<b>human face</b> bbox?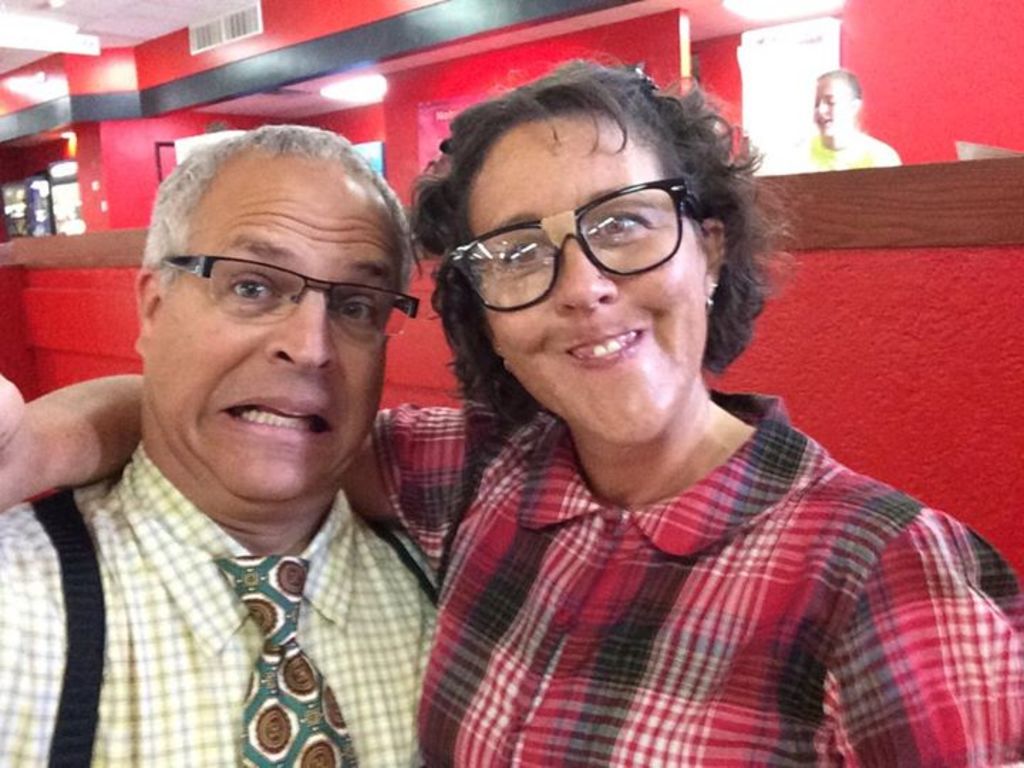
locate(814, 77, 852, 138)
